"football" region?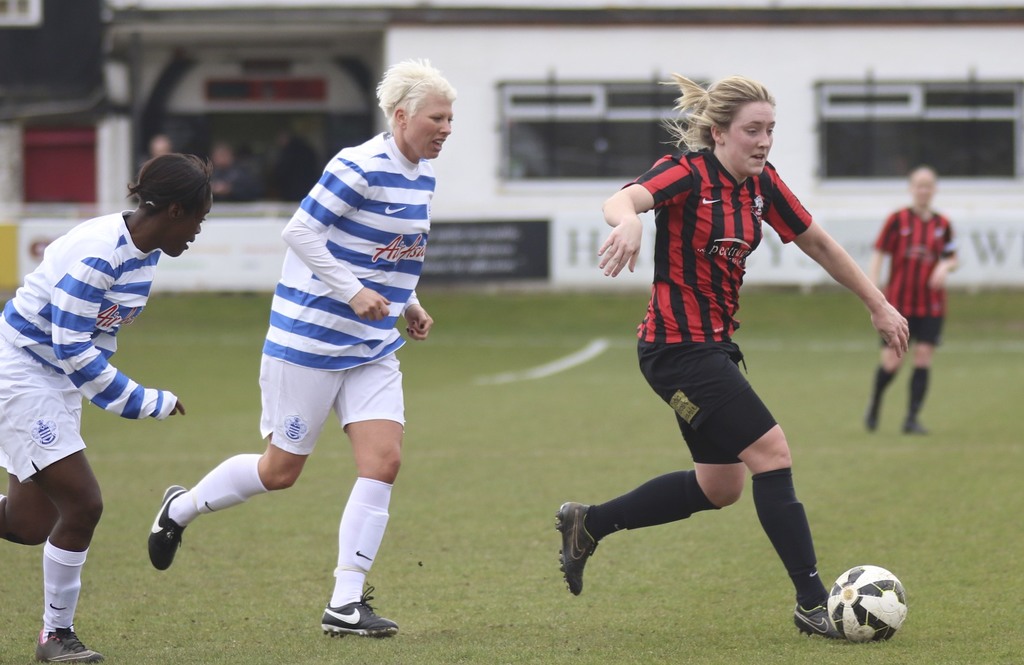
region(825, 563, 909, 645)
